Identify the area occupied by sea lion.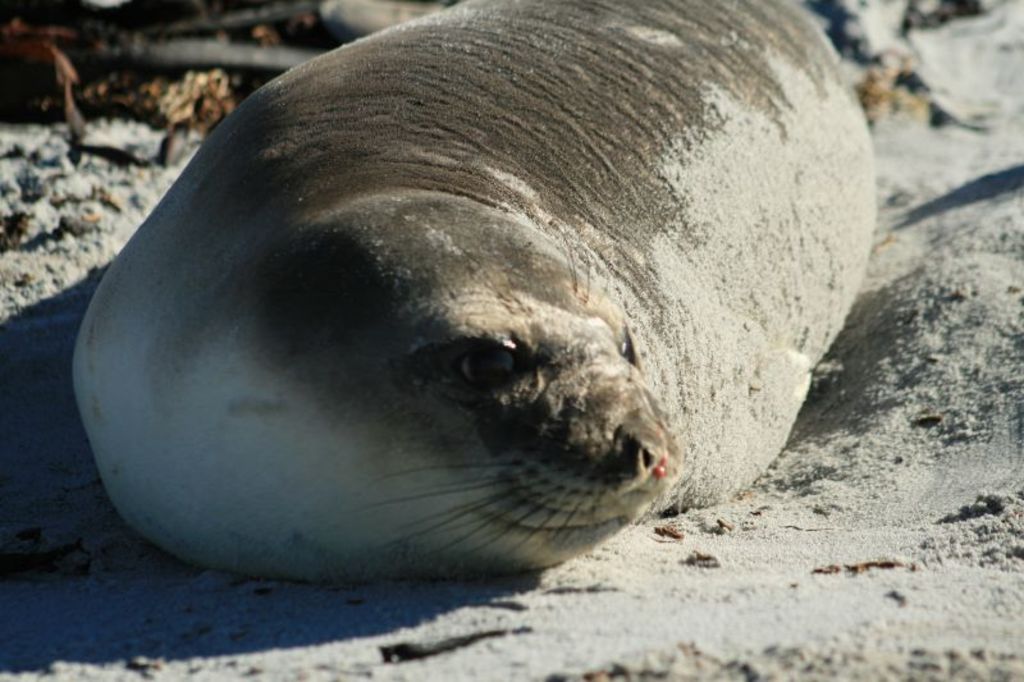
Area: x1=69 y1=0 x2=874 y2=585.
